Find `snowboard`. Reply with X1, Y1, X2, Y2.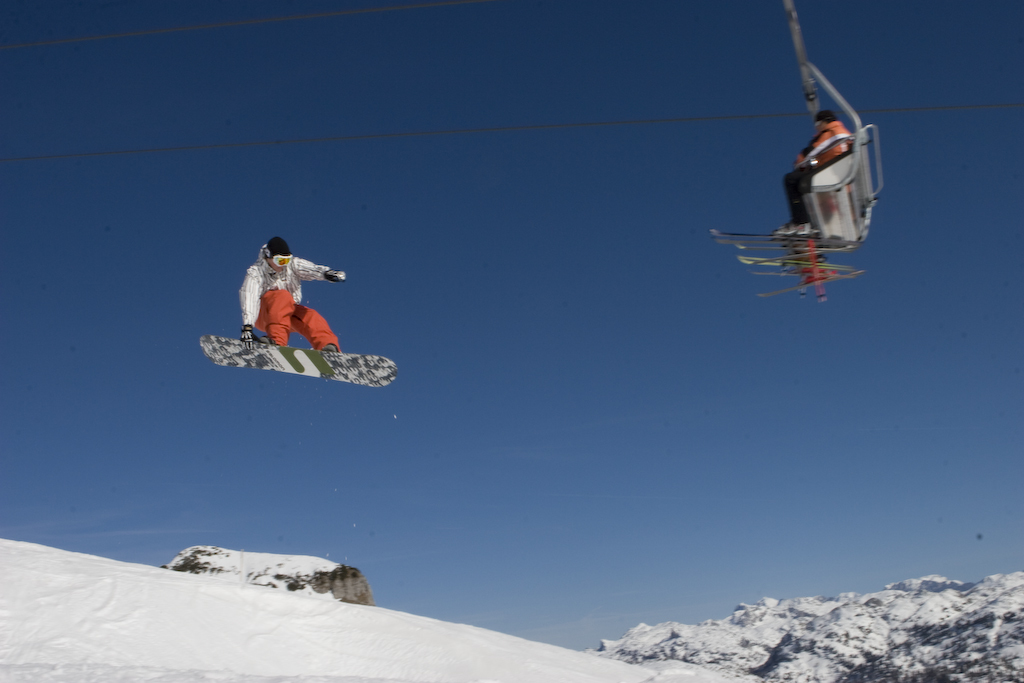
198, 333, 398, 389.
